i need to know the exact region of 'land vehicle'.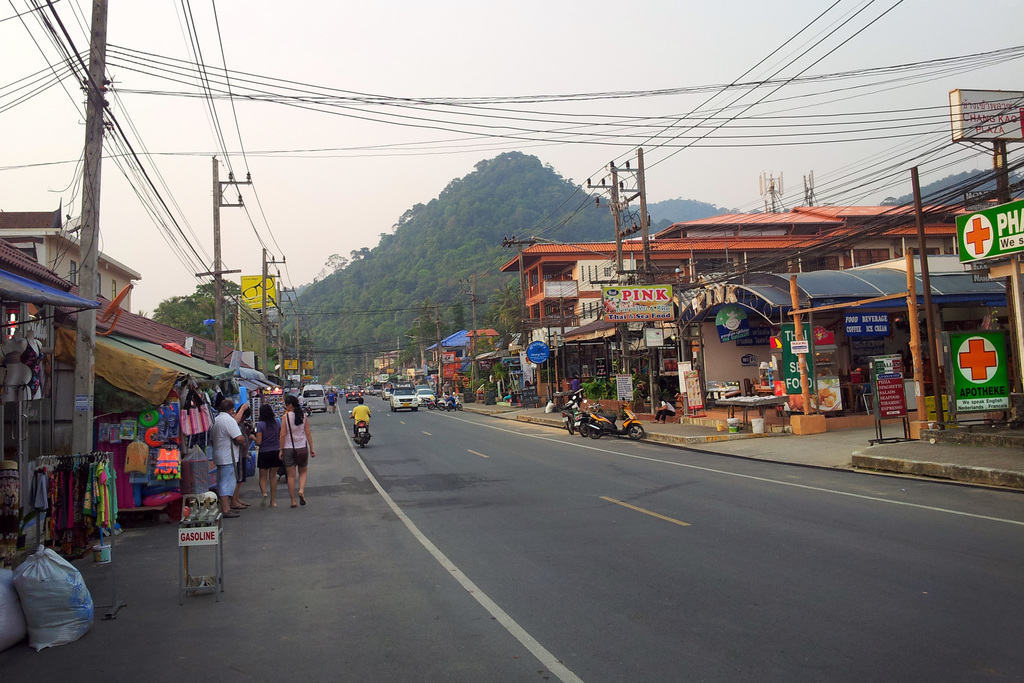
Region: crop(345, 389, 361, 400).
